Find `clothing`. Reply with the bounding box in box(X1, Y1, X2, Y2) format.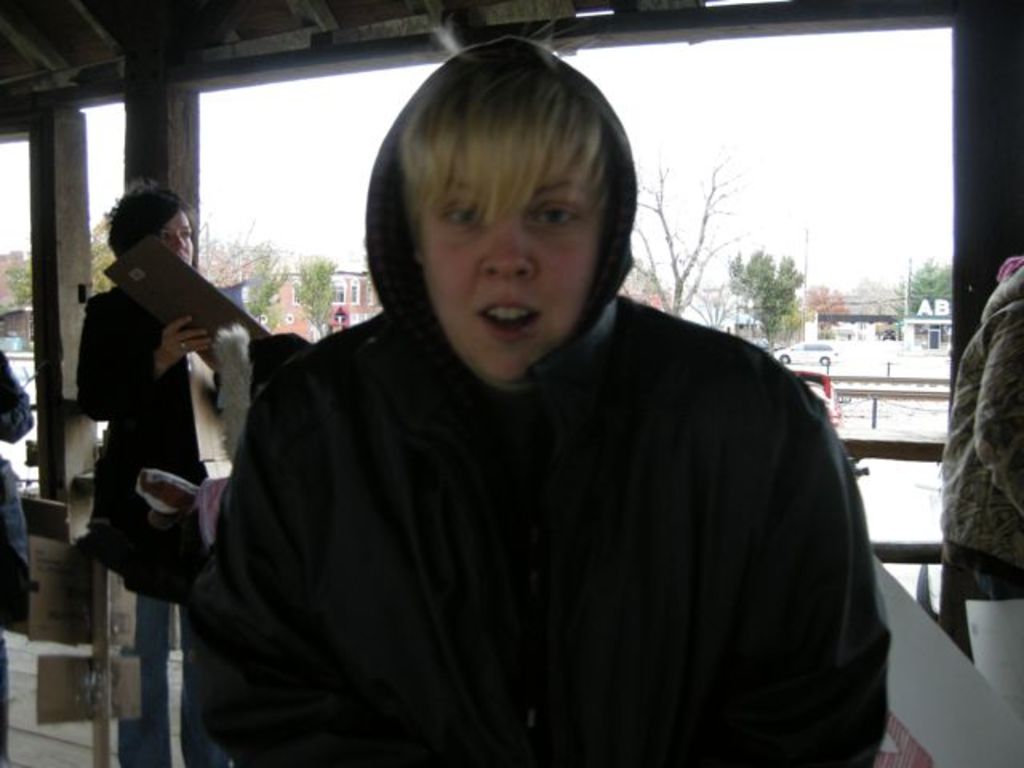
box(85, 272, 205, 603).
